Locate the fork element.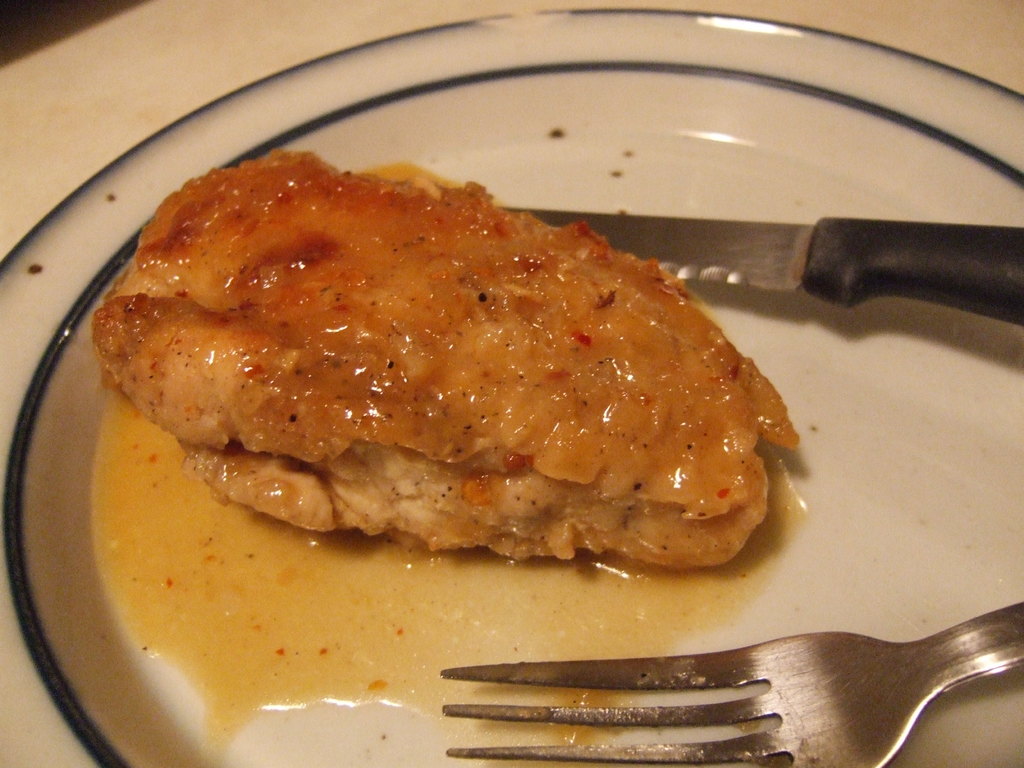
Element bbox: [419,596,949,758].
